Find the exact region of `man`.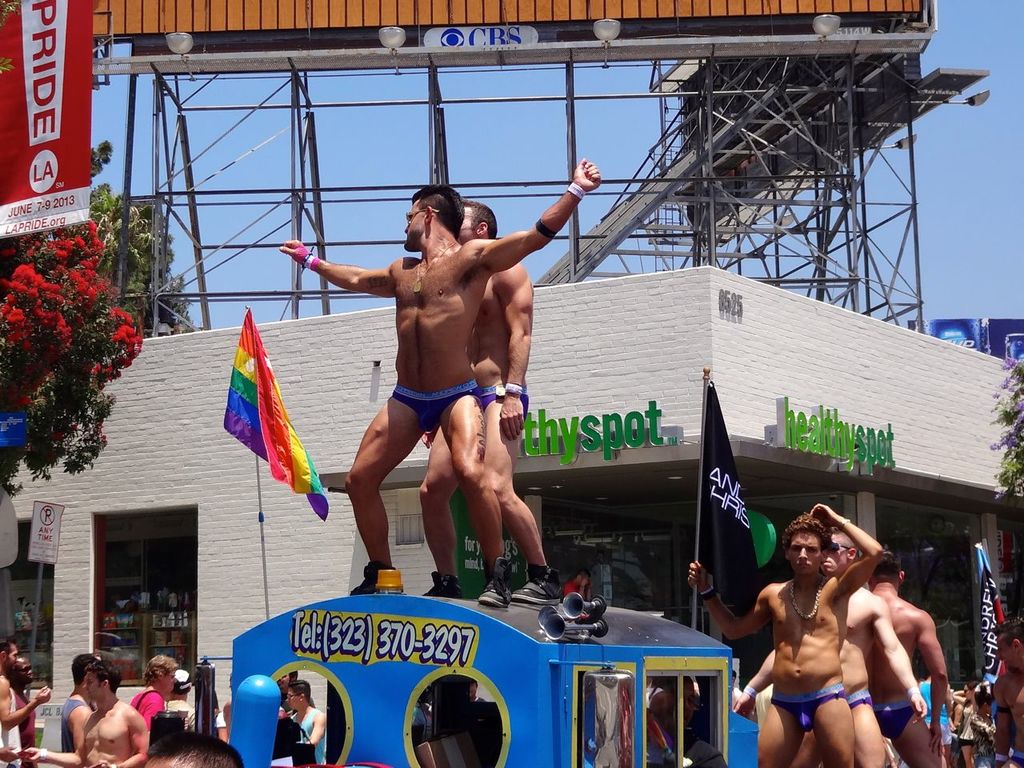
Exact region: bbox(24, 659, 153, 767).
